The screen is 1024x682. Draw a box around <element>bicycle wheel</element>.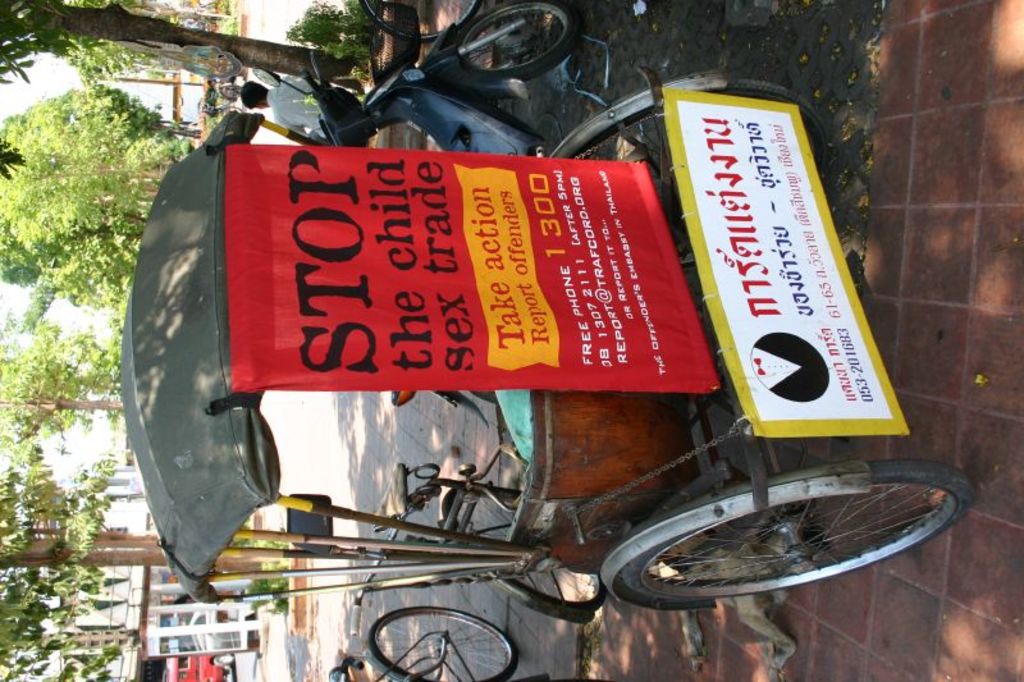
(x1=612, y1=484, x2=978, y2=609).
